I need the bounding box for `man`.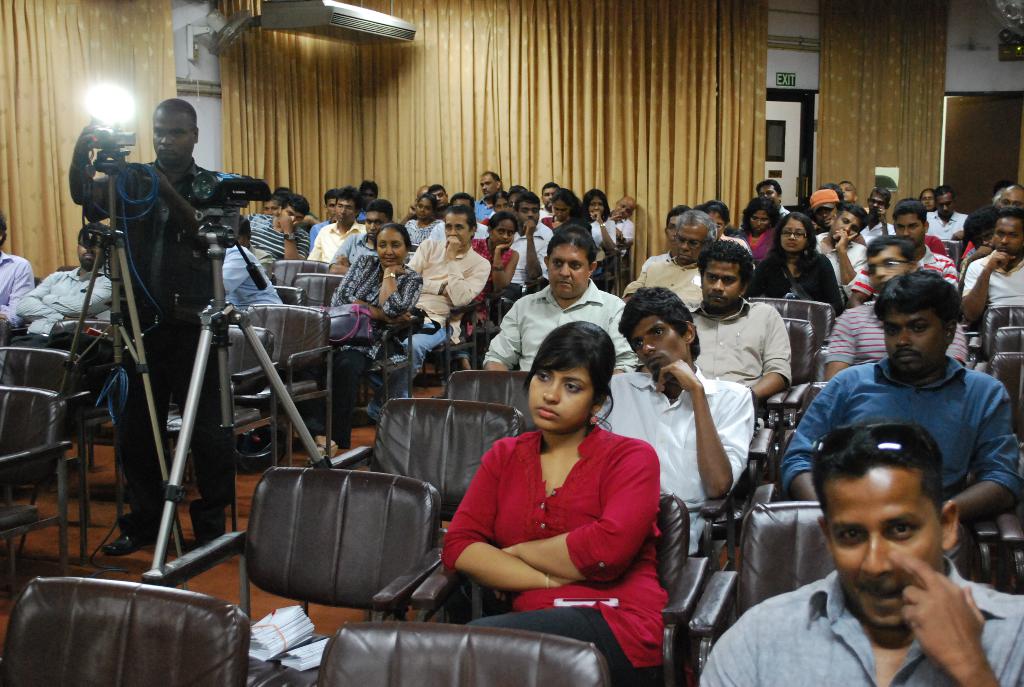
Here it is: {"left": 350, "top": 205, "right": 492, "bottom": 425}.
